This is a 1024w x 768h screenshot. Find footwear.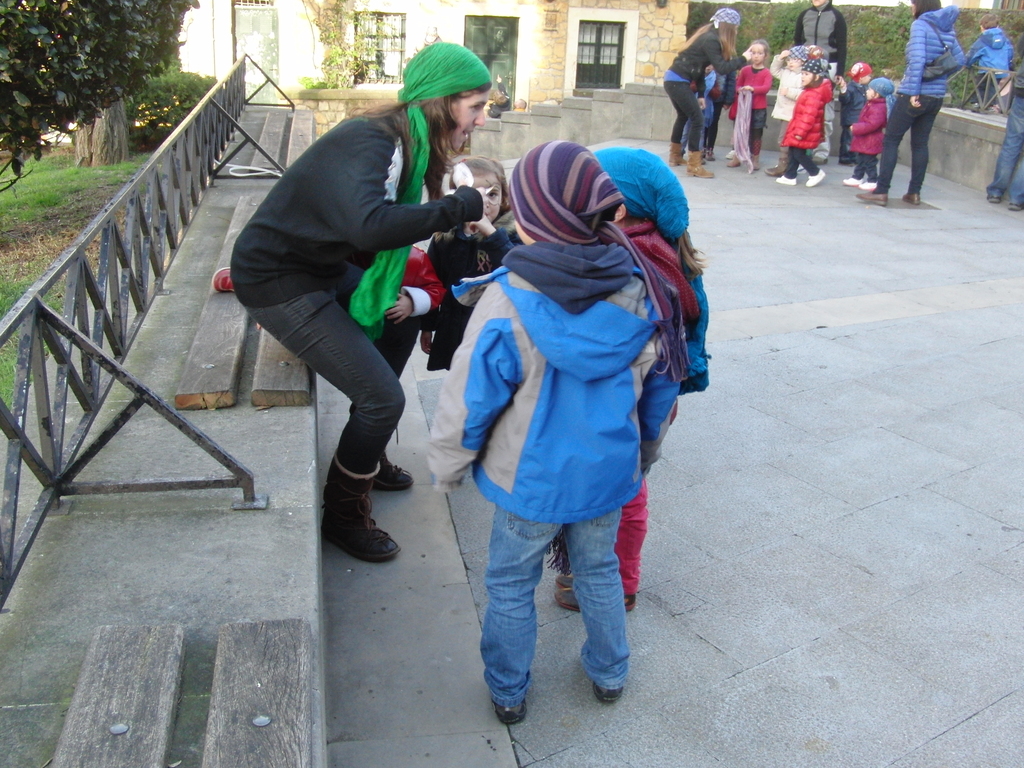
Bounding box: box(493, 701, 529, 724).
